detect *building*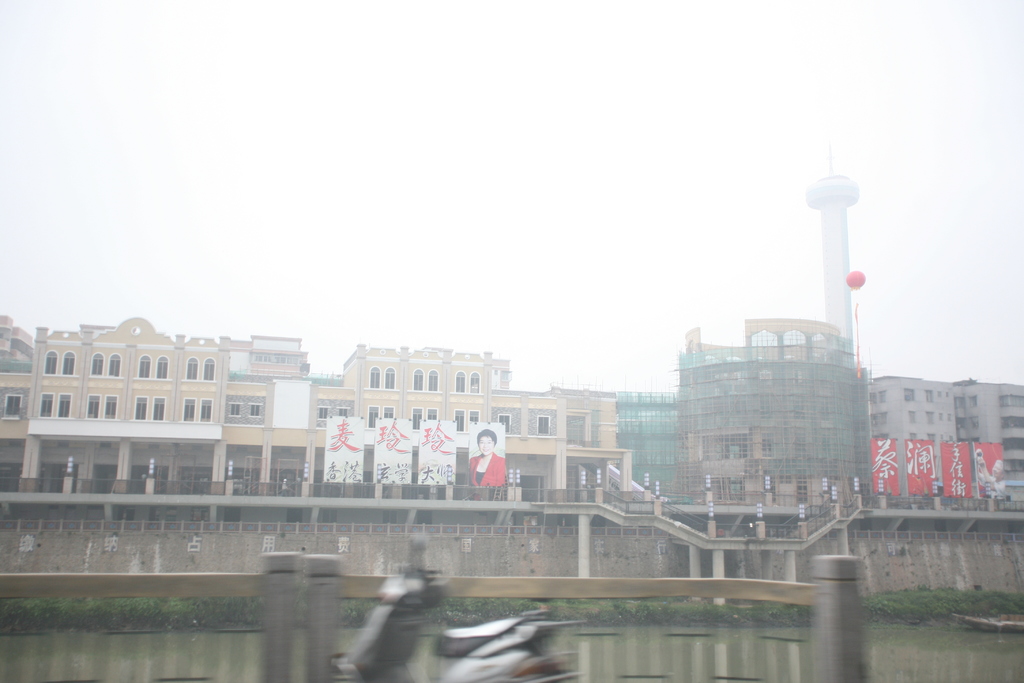
rect(616, 318, 865, 527)
